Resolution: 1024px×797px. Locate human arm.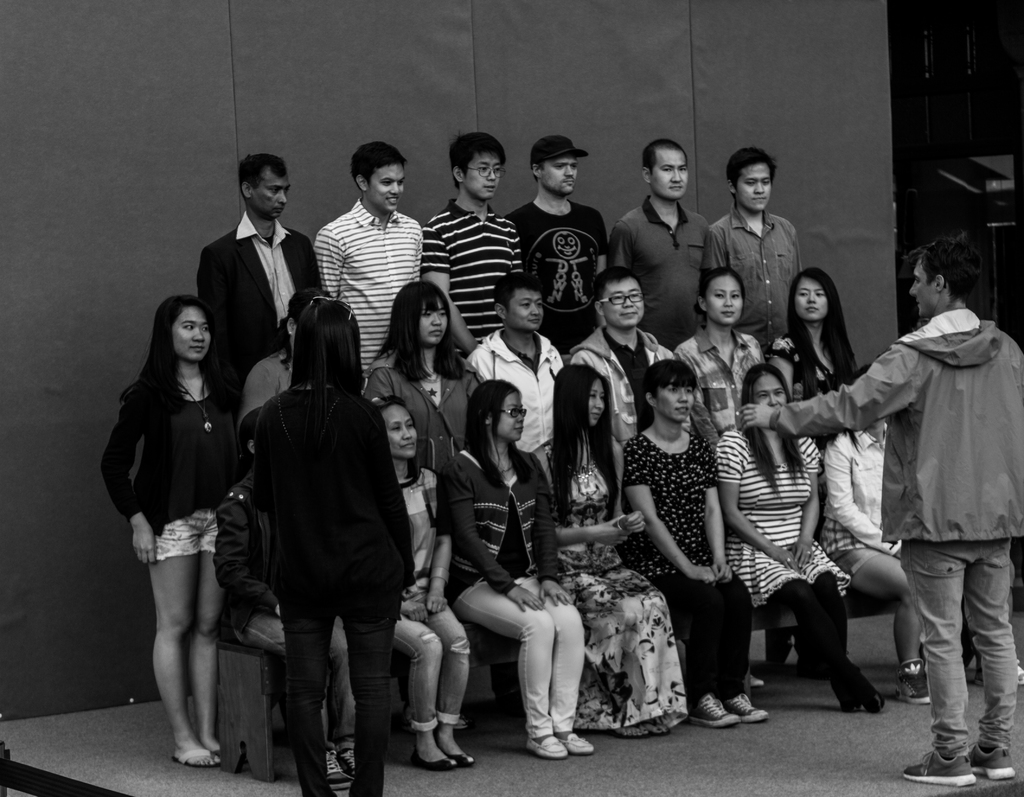
detection(733, 332, 920, 442).
